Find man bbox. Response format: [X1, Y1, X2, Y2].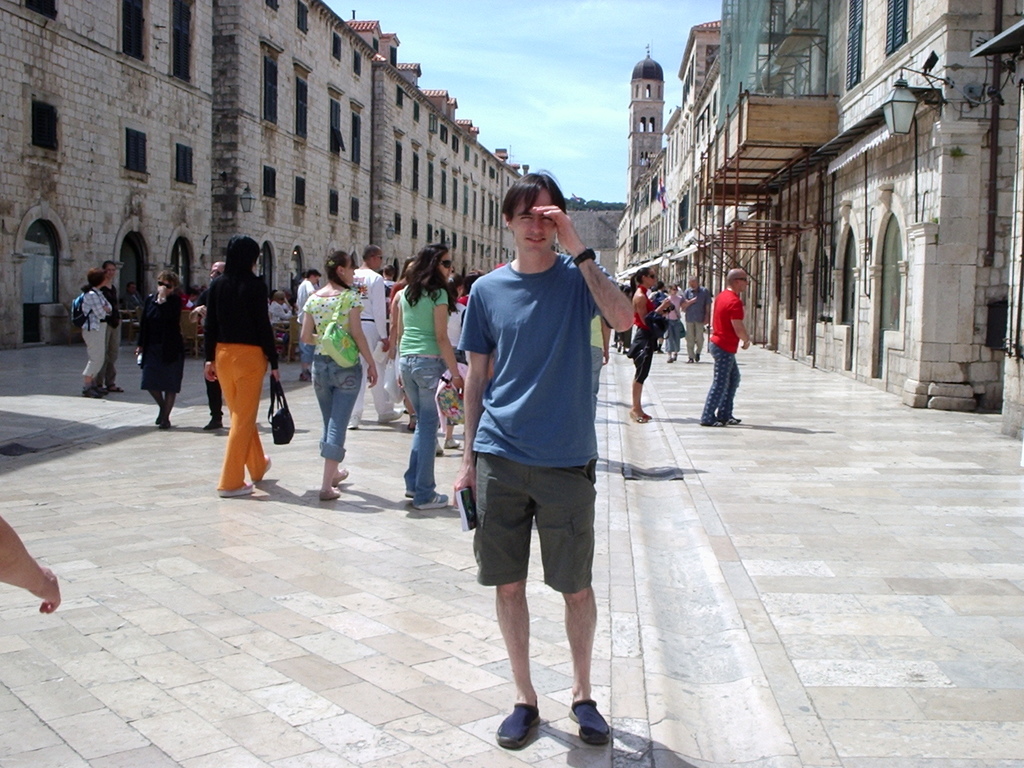
[268, 288, 293, 346].
